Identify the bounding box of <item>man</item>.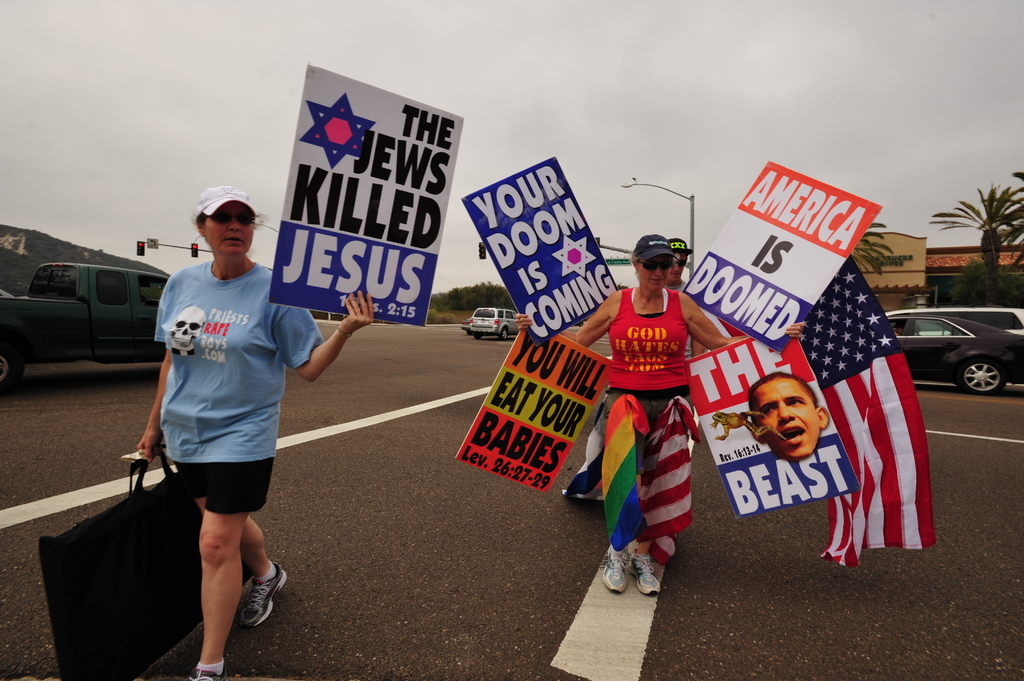
[666, 242, 724, 361].
